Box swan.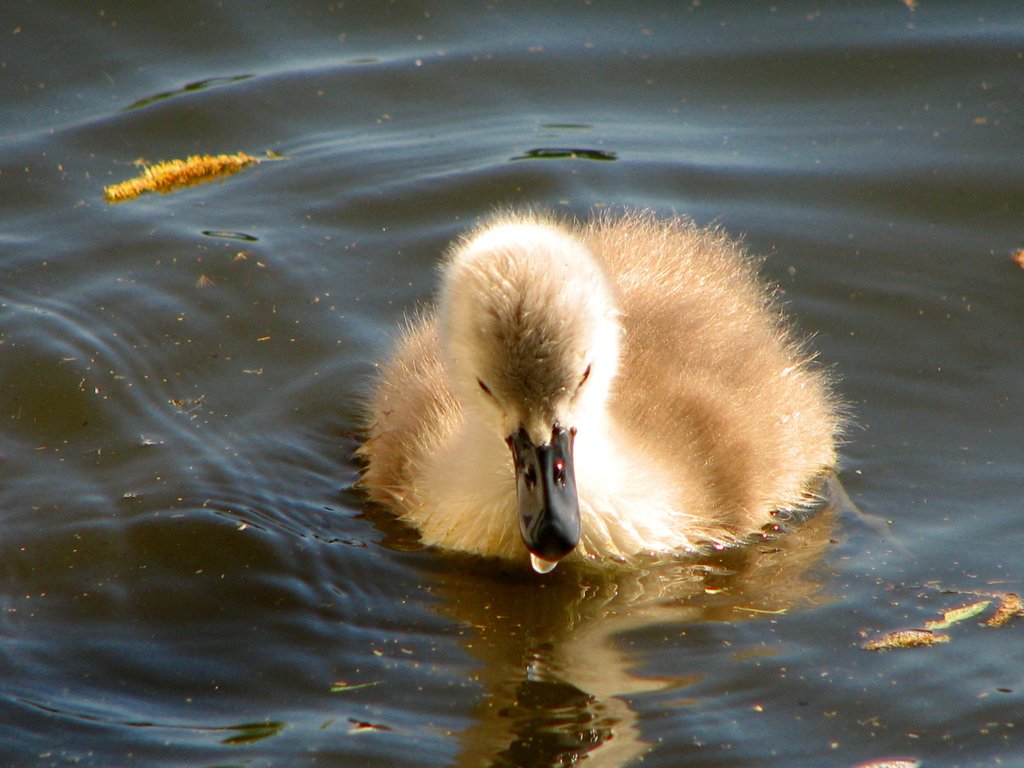
[331,234,752,582].
